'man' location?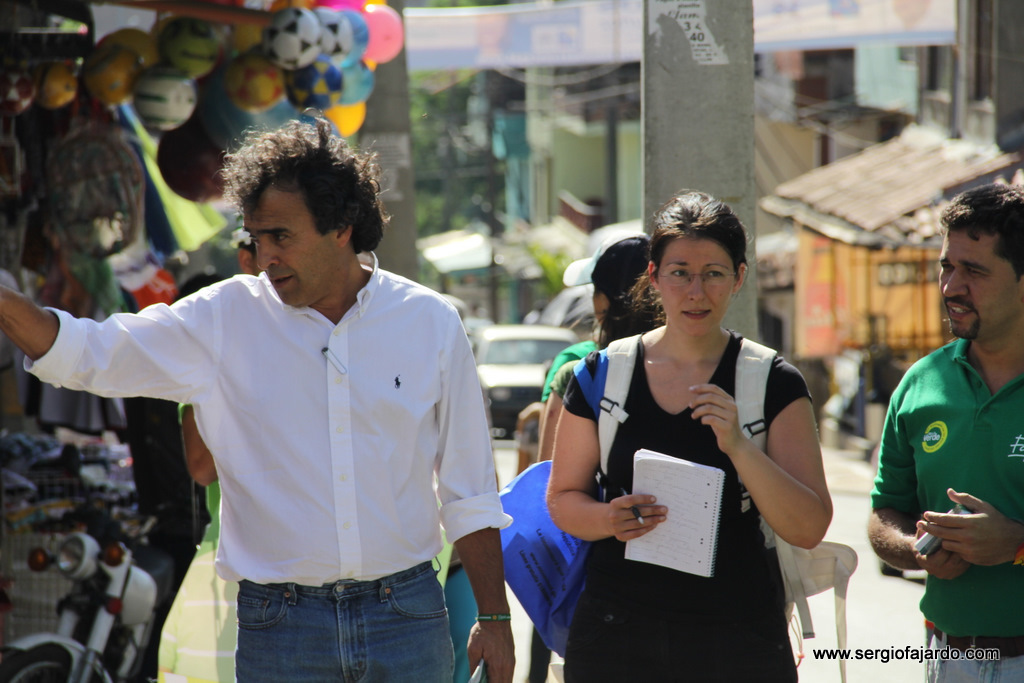
x1=0, y1=110, x2=519, y2=682
